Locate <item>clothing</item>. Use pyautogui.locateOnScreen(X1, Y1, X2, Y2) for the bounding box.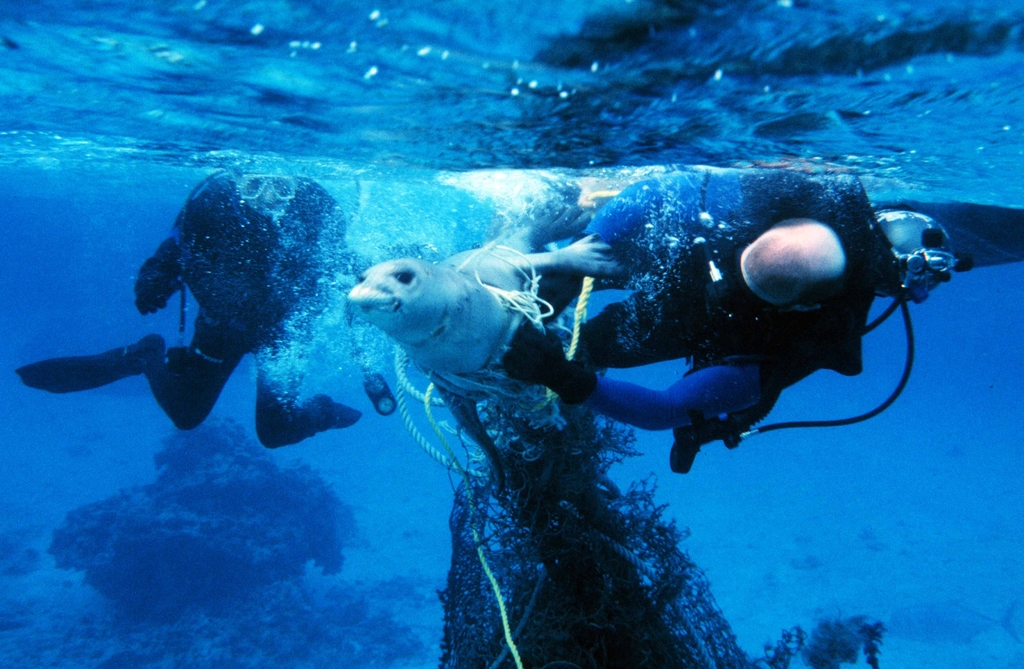
pyautogui.locateOnScreen(15, 169, 402, 421).
